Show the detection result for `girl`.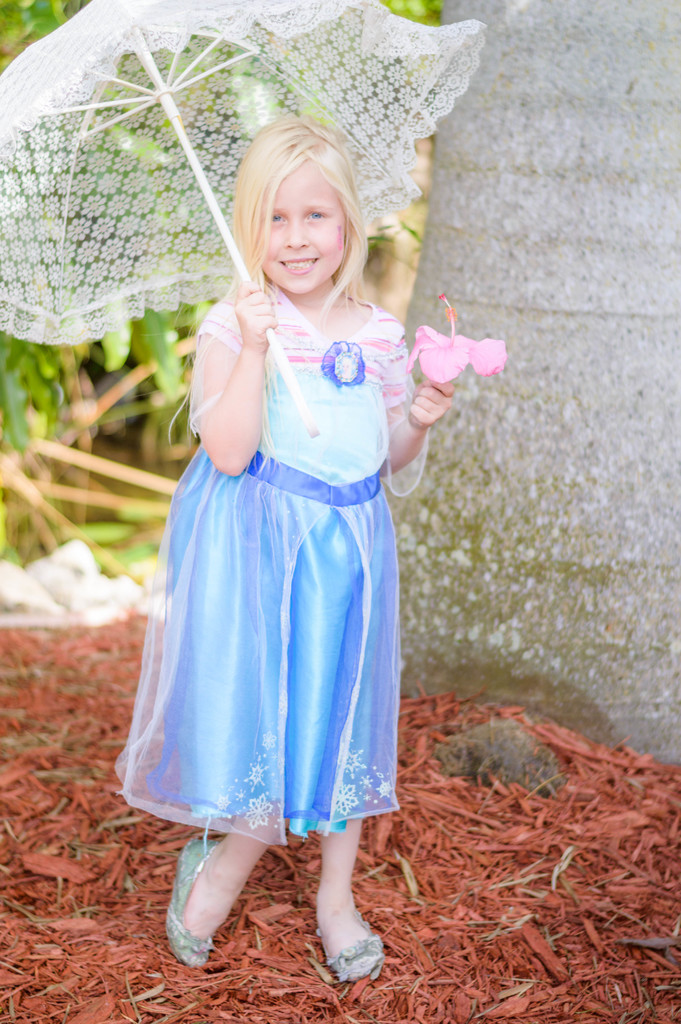
105:113:461:987.
